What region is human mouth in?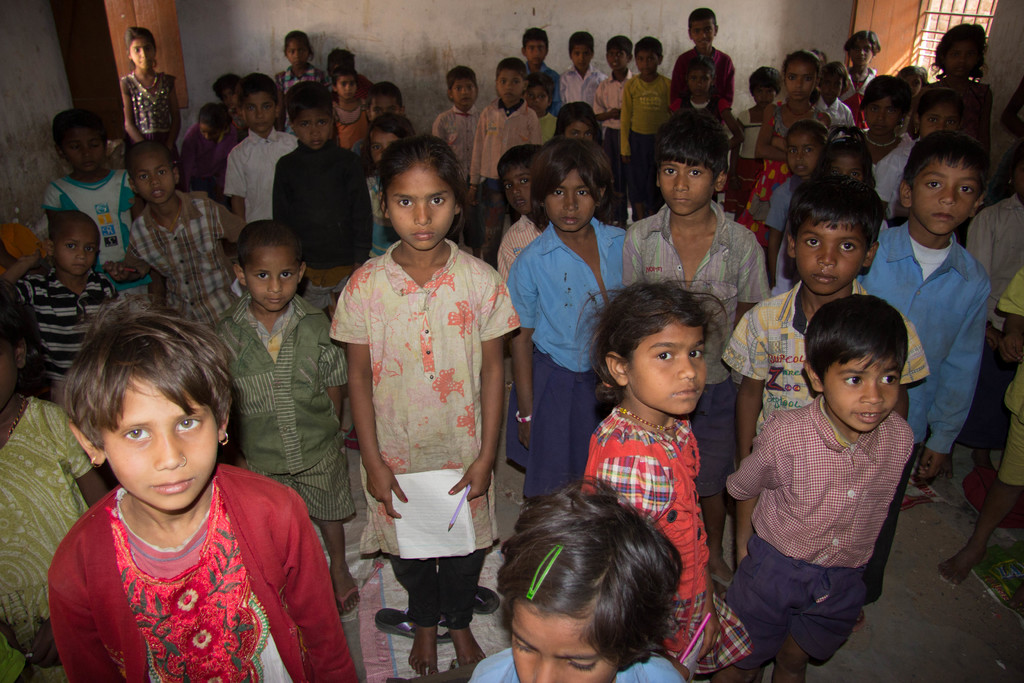
Rect(797, 164, 806, 172).
